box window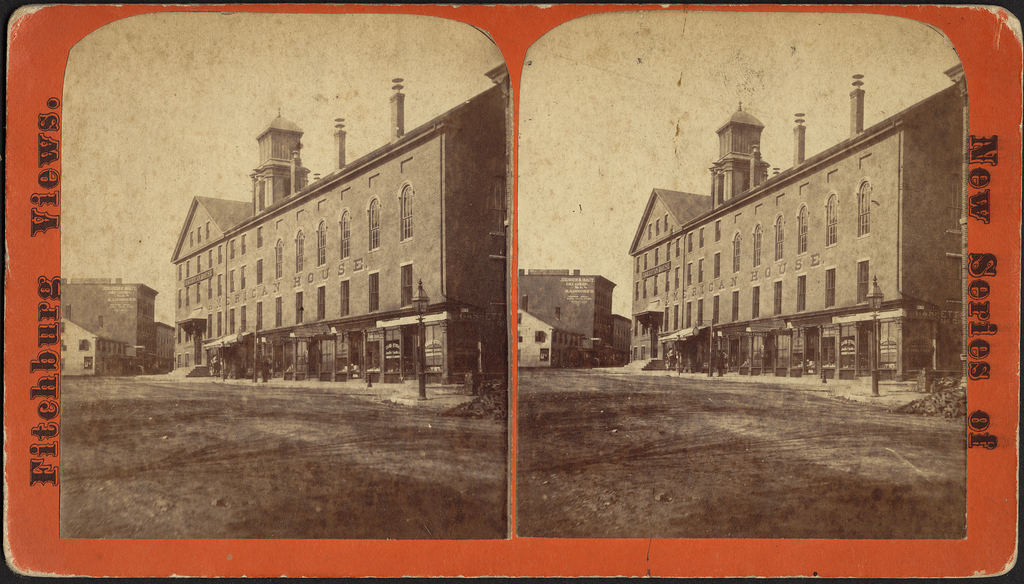
x1=185 y1=288 x2=190 y2=305
